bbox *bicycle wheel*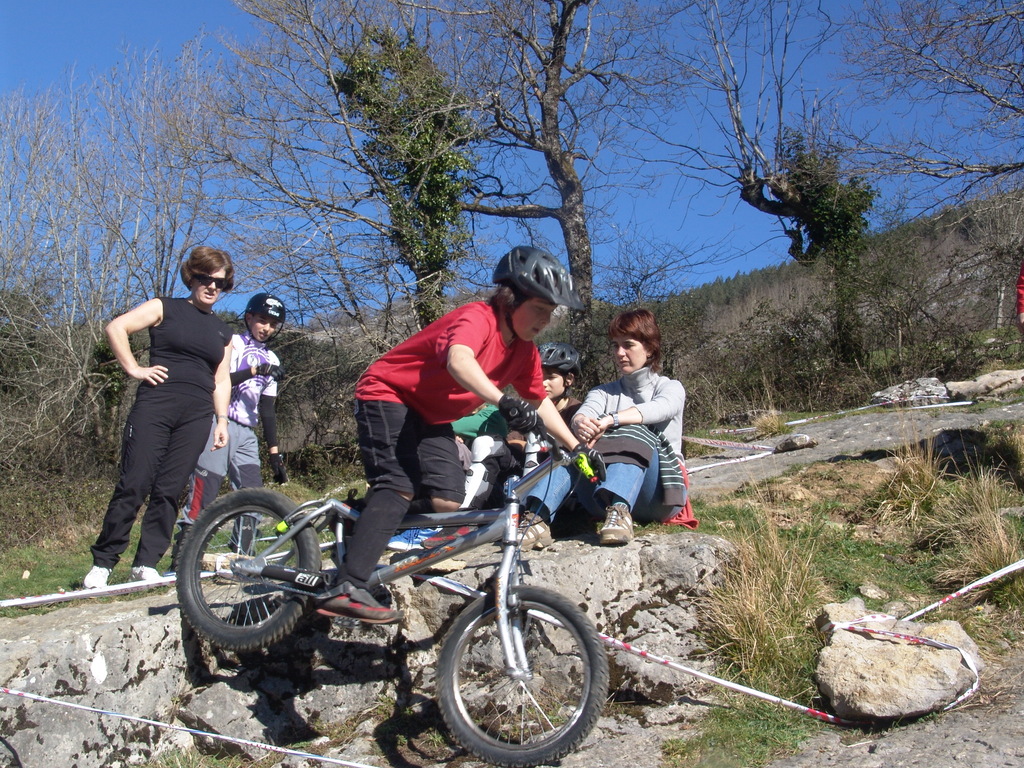
crop(177, 488, 322, 651)
